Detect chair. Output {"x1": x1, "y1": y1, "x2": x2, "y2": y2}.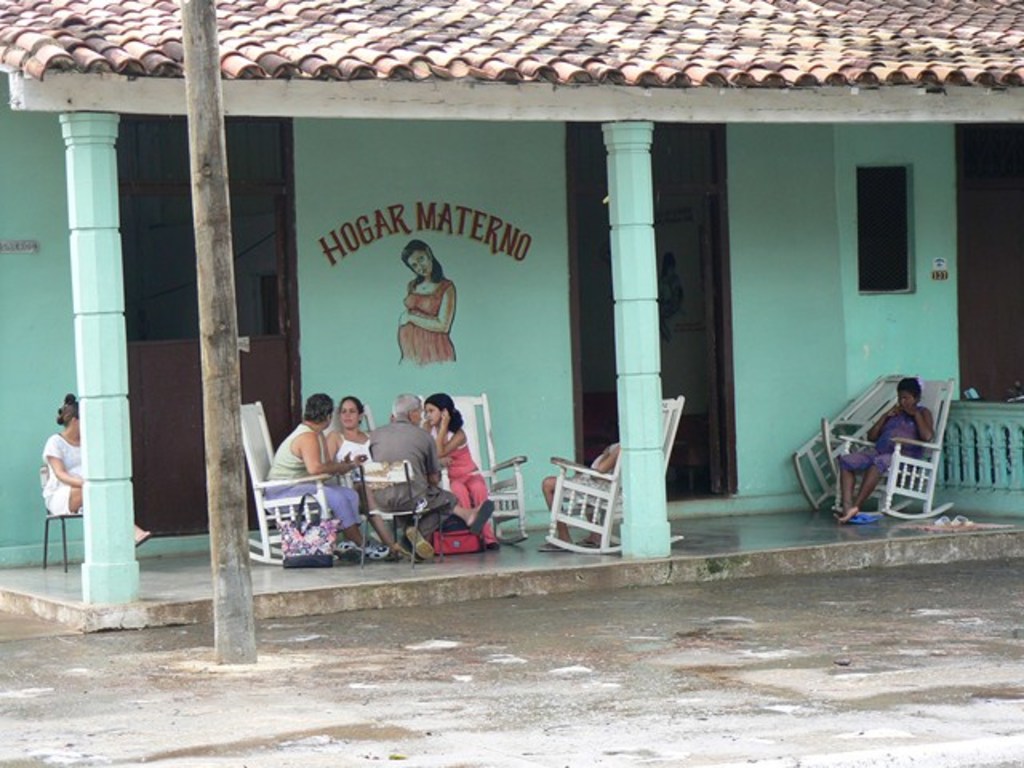
{"x1": 326, "y1": 403, "x2": 408, "y2": 523}.
